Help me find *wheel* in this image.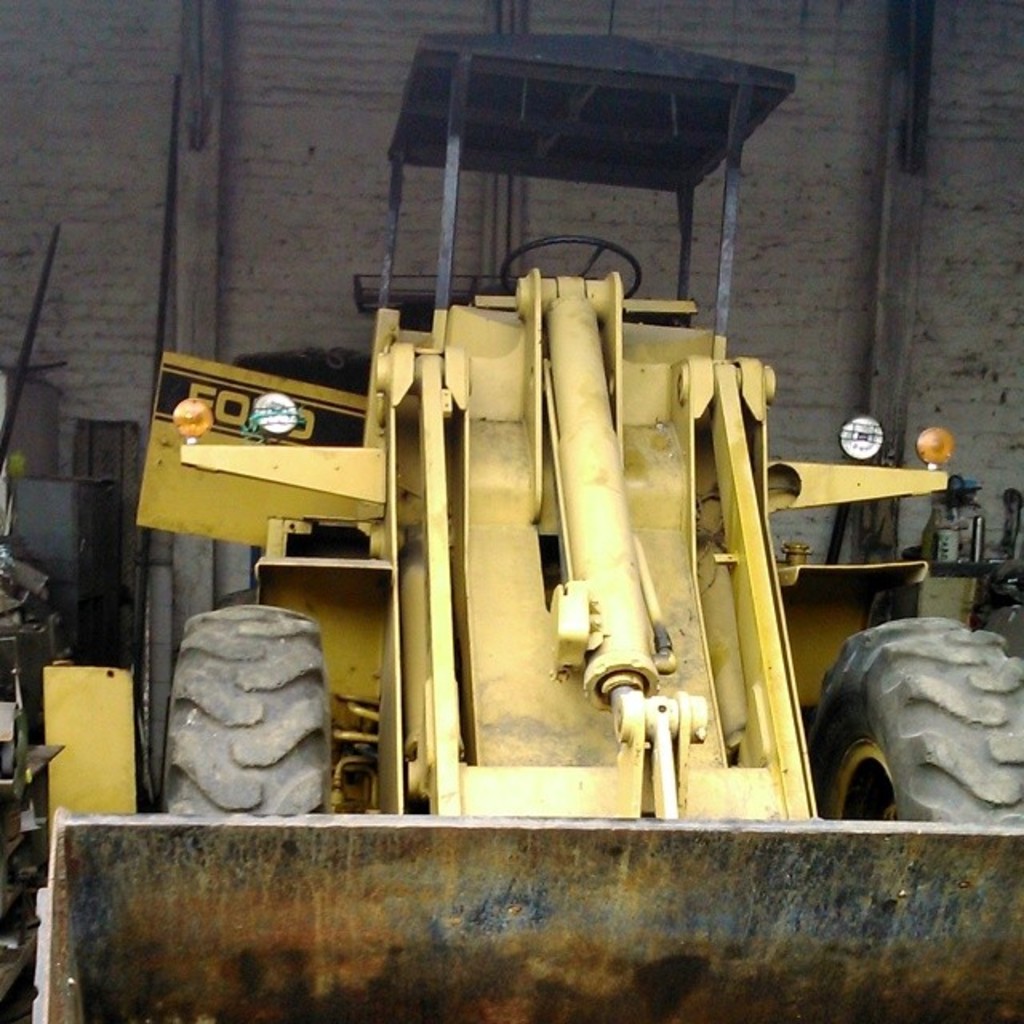
Found it: l=155, t=602, r=338, b=818.
